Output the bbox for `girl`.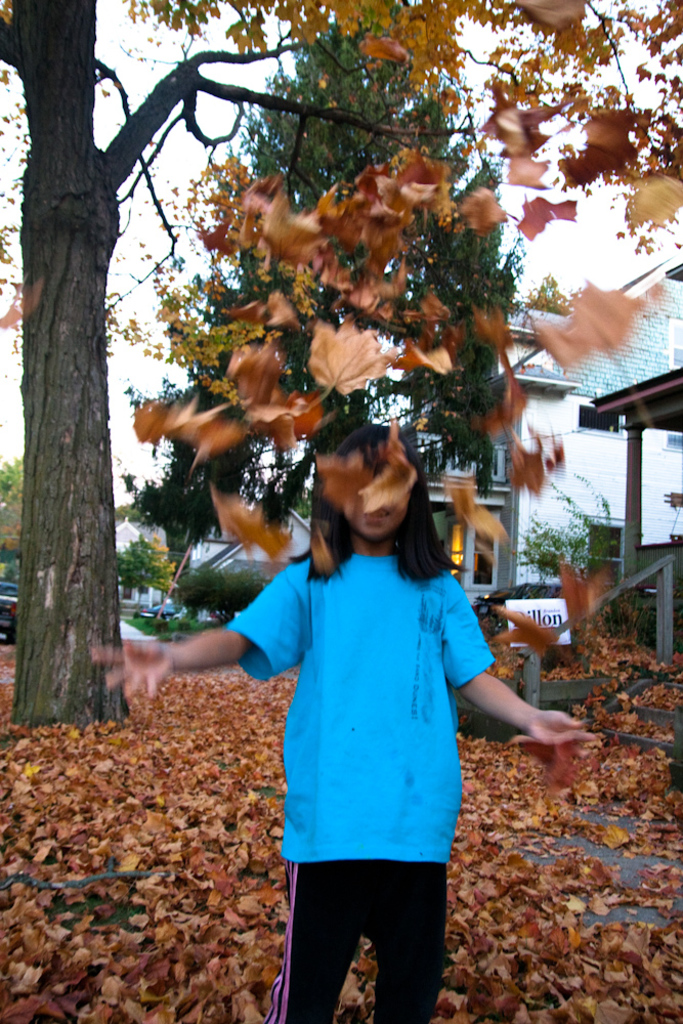
l=90, t=426, r=600, b=1023.
